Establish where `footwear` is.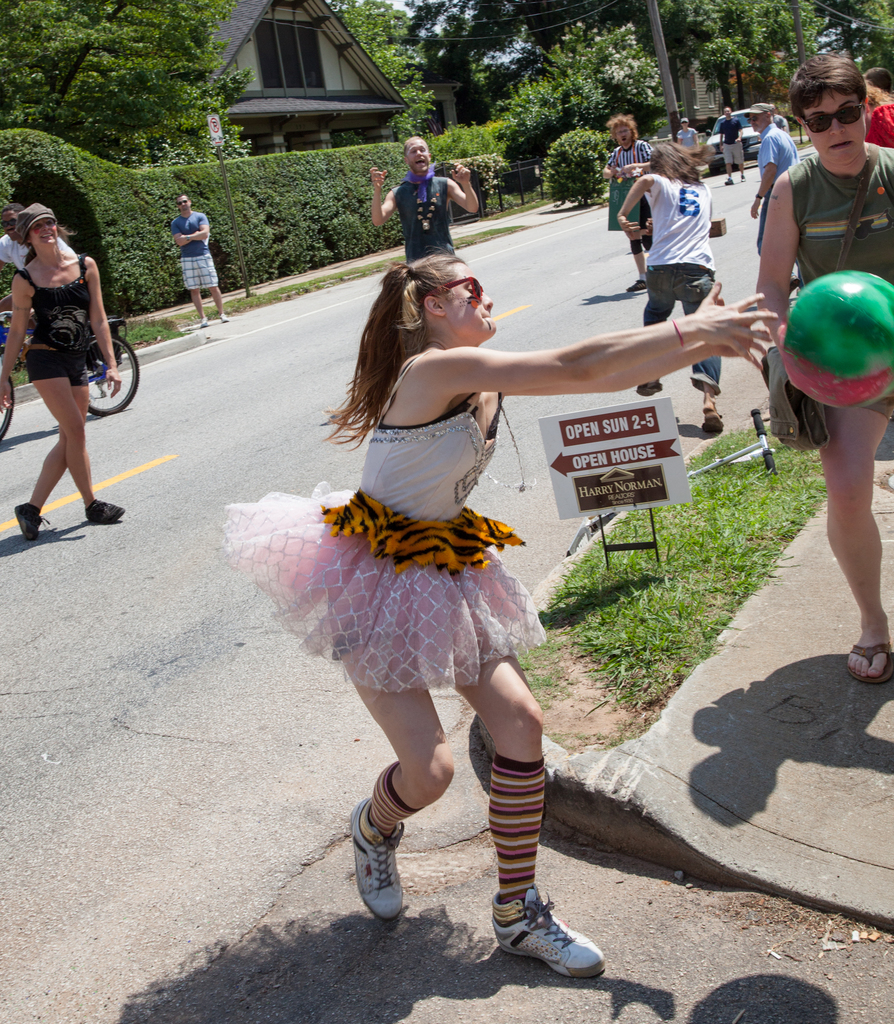
Established at locate(89, 507, 122, 531).
